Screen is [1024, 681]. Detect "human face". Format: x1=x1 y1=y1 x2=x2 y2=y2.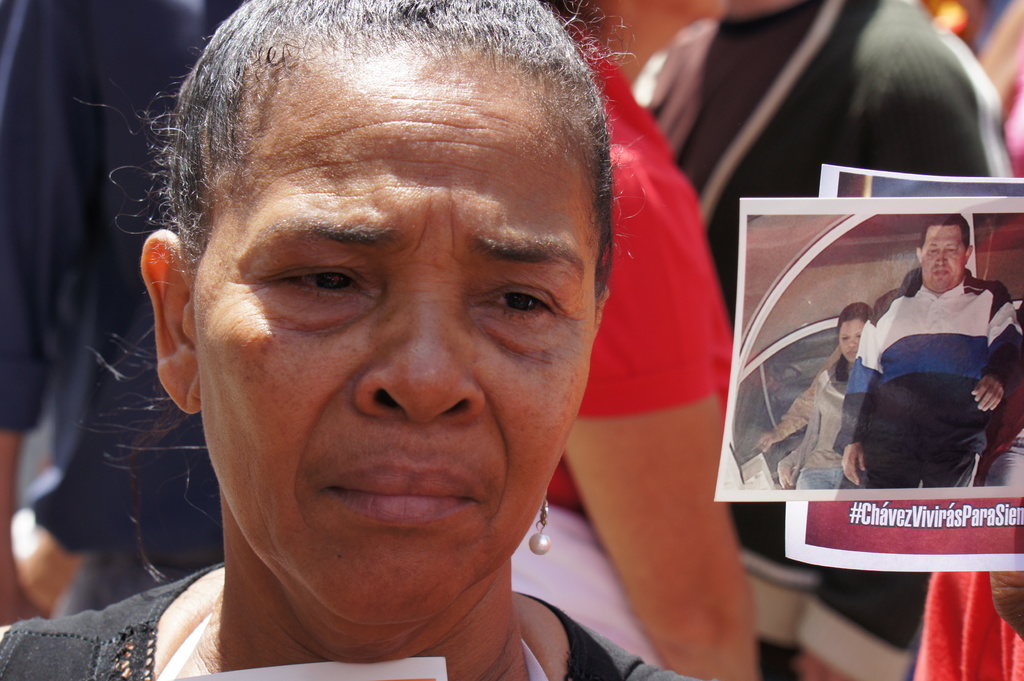
x1=921 y1=227 x2=967 y2=287.
